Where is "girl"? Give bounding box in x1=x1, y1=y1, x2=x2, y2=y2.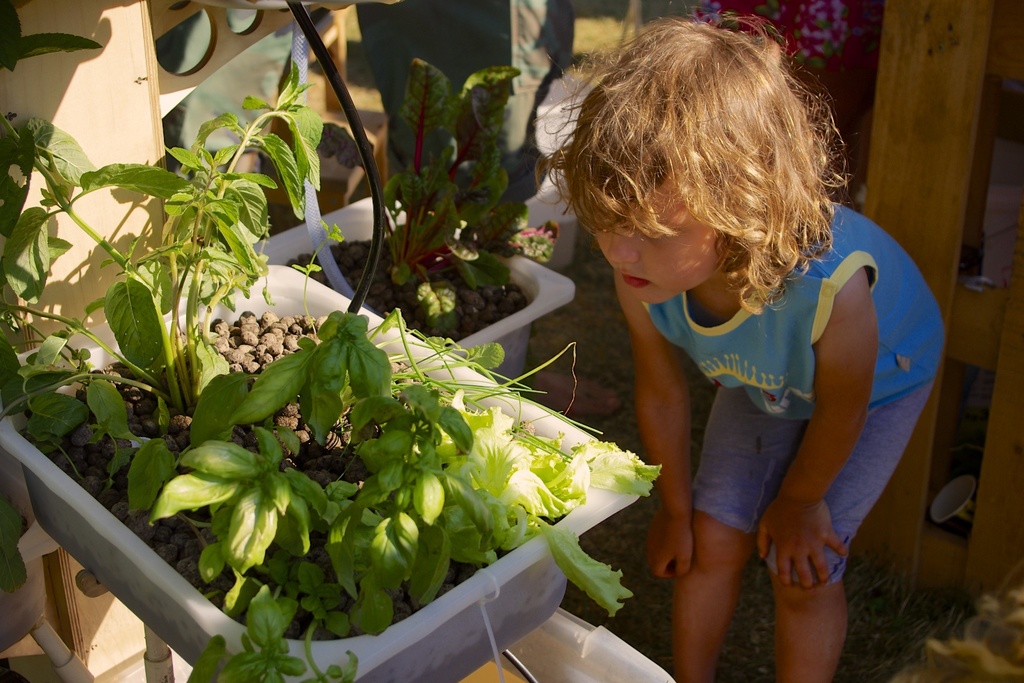
x1=544, y1=0, x2=946, y2=682.
